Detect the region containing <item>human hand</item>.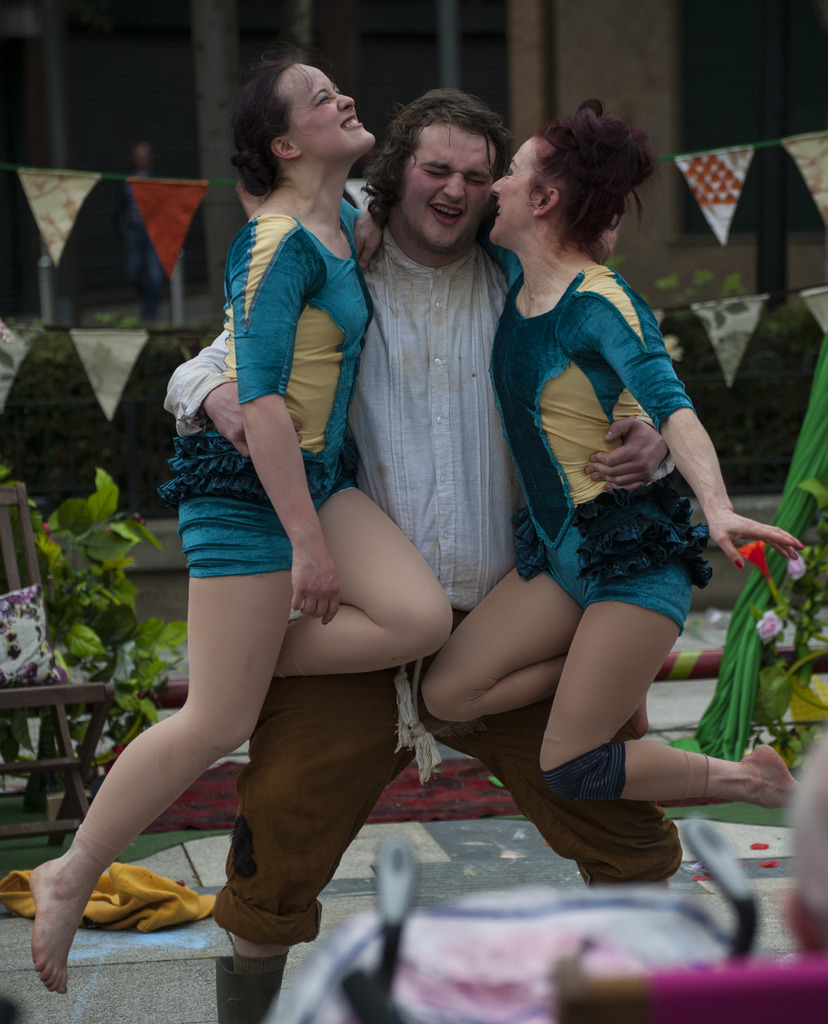
box=[704, 505, 798, 570].
